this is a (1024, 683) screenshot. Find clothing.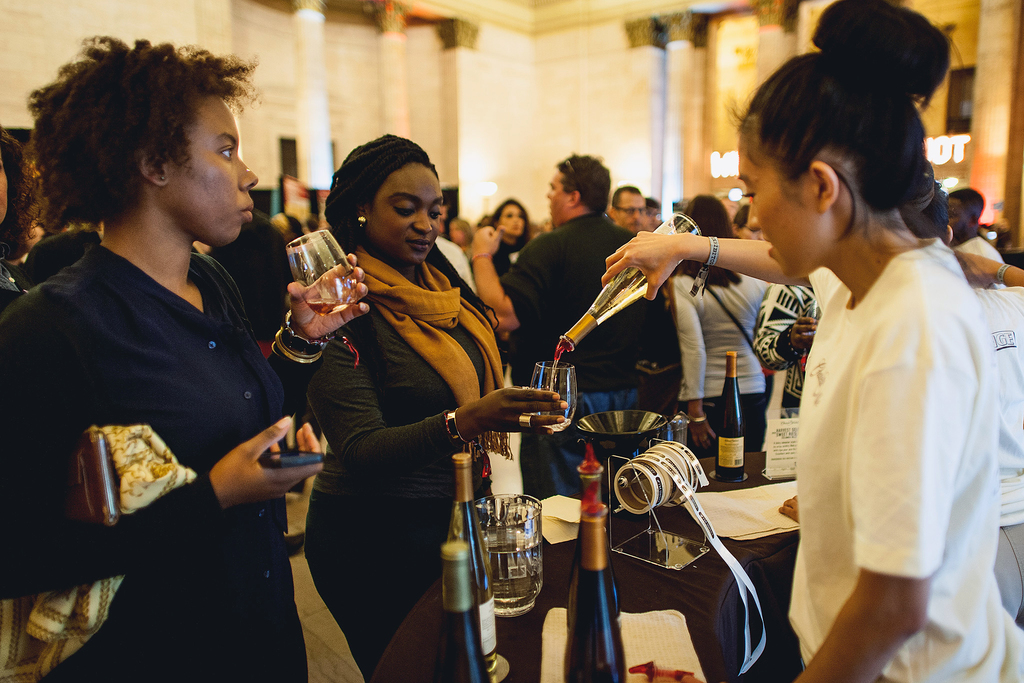
Bounding box: bbox=[753, 275, 818, 413].
